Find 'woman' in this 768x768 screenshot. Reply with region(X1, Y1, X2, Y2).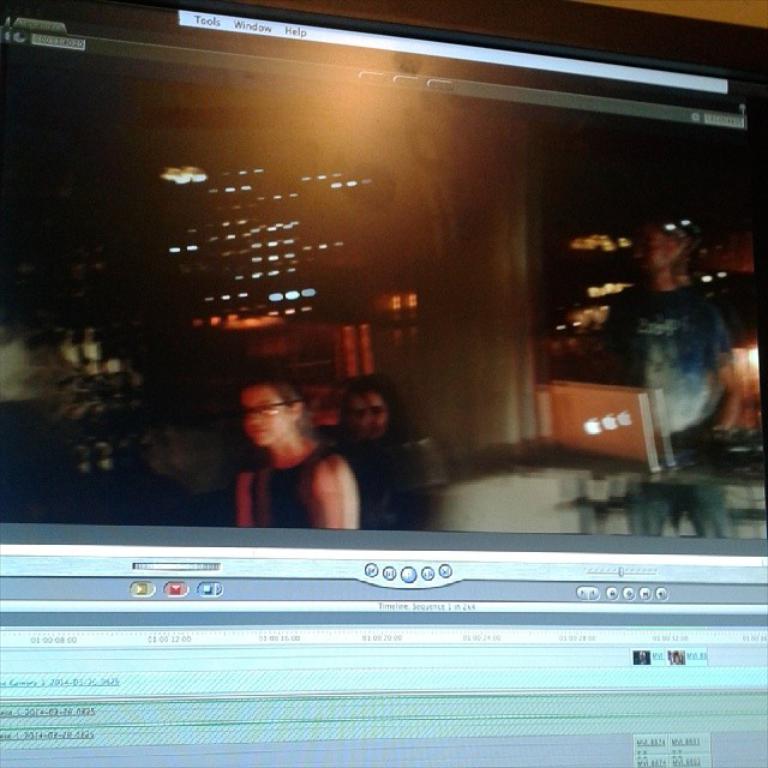
region(232, 367, 361, 533).
